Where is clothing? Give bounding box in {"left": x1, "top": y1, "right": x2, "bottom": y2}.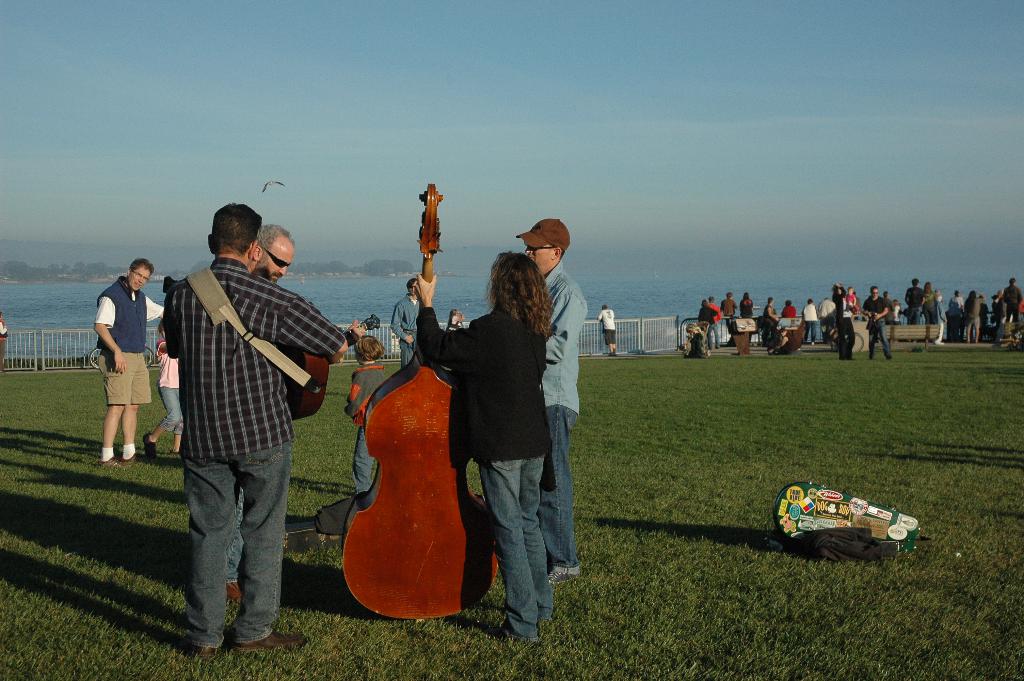
{"left": 763, "top": 301, "right": 778, "bottom": 325}.
